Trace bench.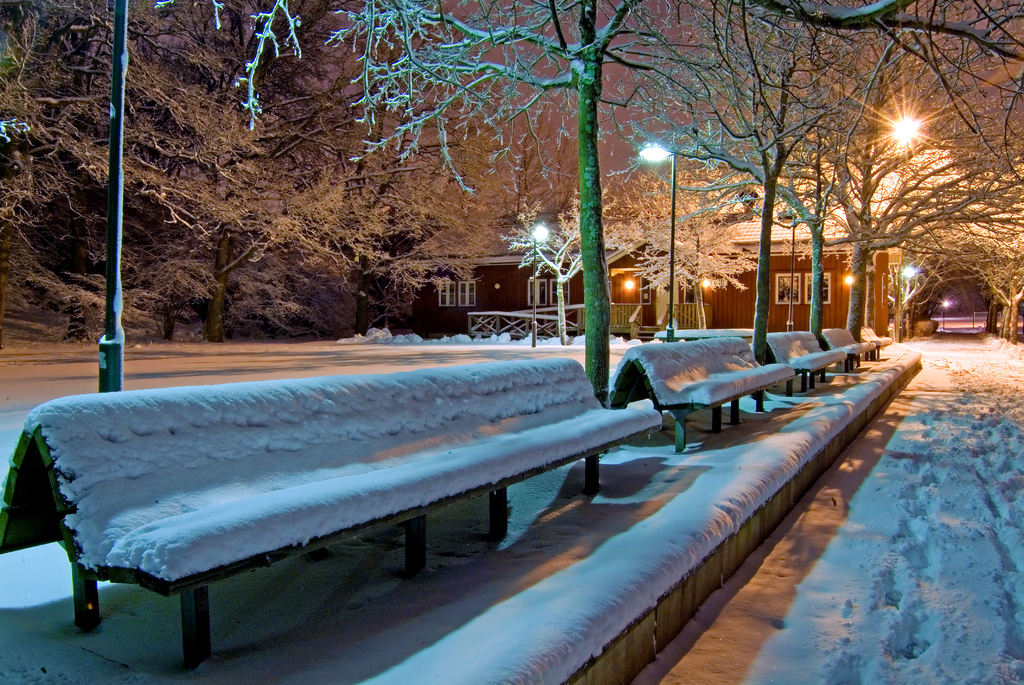
Traced to (x1=650, y1=324, x2=753, y2=345).
